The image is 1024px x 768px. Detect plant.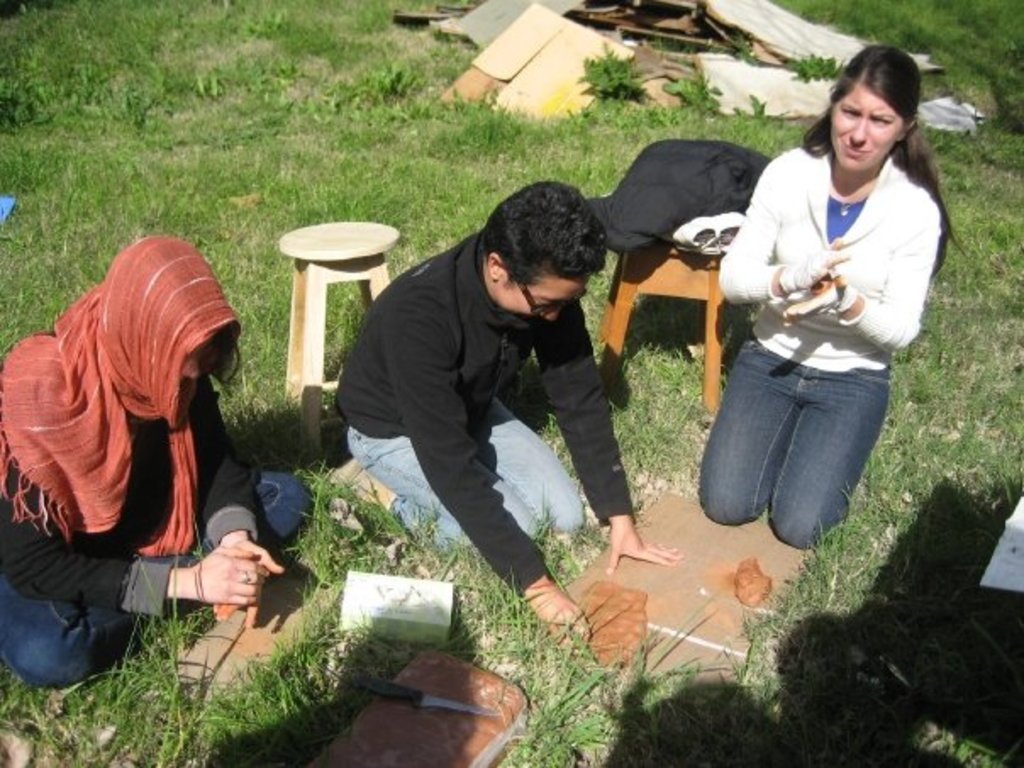
Detection: 541:271:763:502.
